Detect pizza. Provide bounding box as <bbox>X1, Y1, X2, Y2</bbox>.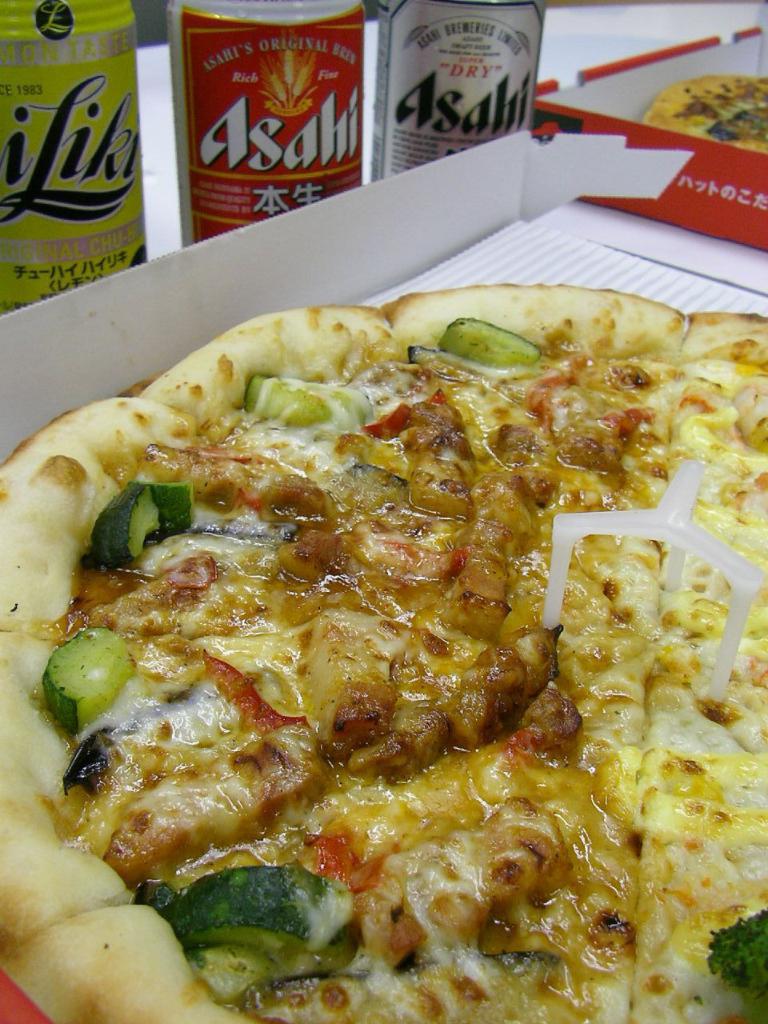
<bbox>0, 259, 767, 1002</bbox>.
